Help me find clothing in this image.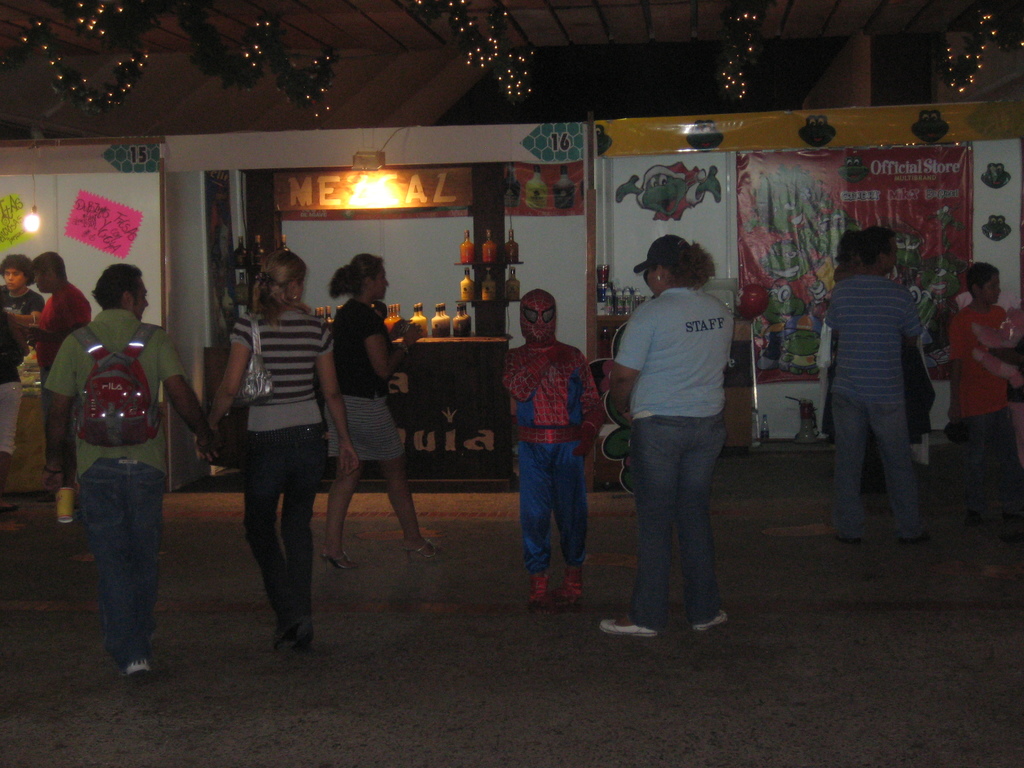
Found it: x1=0, y1=373, x2=16, y2=452.
